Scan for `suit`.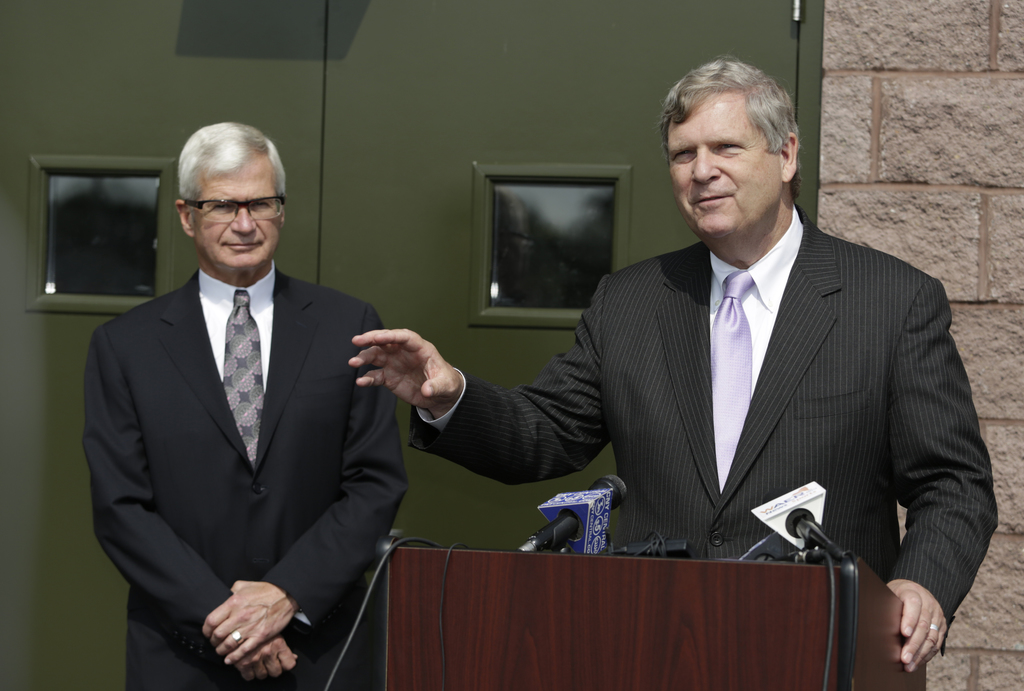
Scan result: l=386, t=147, r=961, b=640.
